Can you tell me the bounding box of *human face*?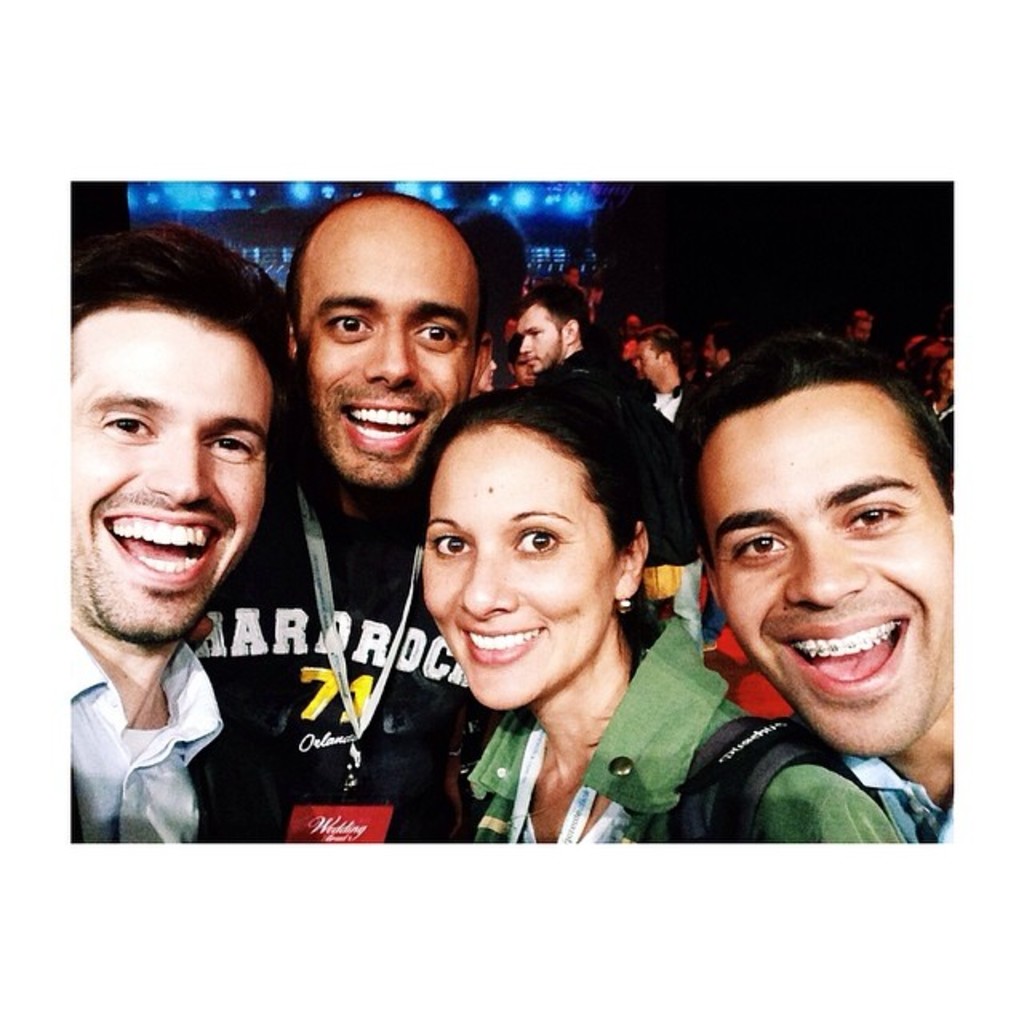
{"left": 299, "top": 213, "right": 475, "bottom": 490}.
